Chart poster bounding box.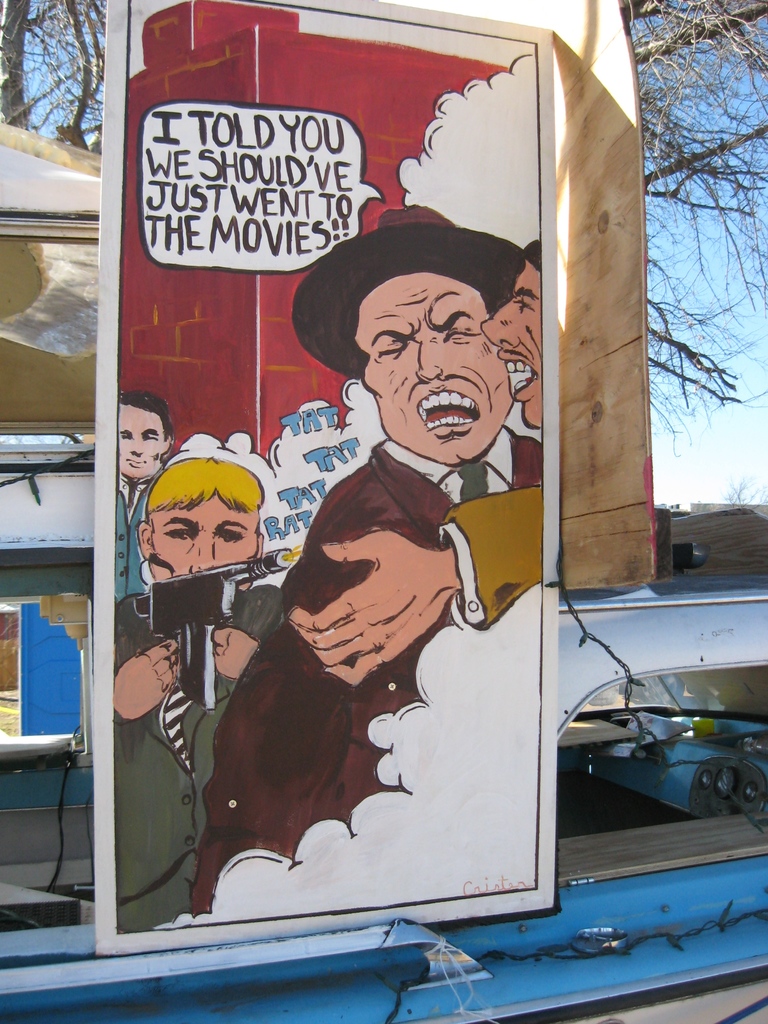
Charted: box=[94, 0, 561, 960].
